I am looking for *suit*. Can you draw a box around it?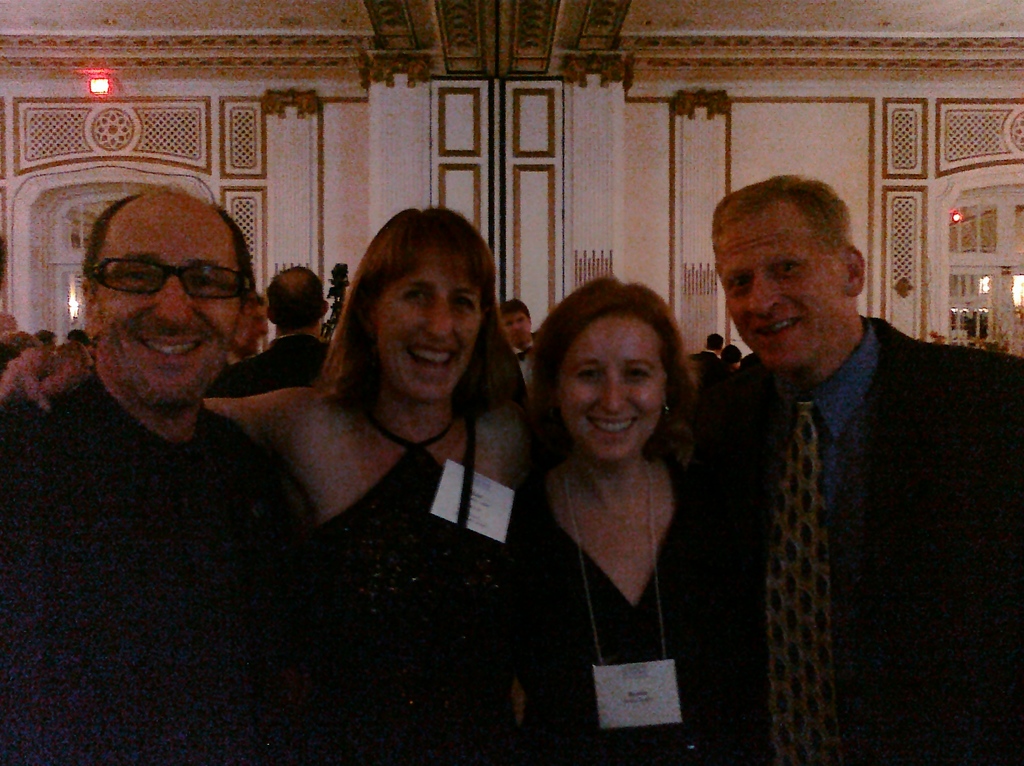
Sure, the bounding box is 698,314,1023,765.
